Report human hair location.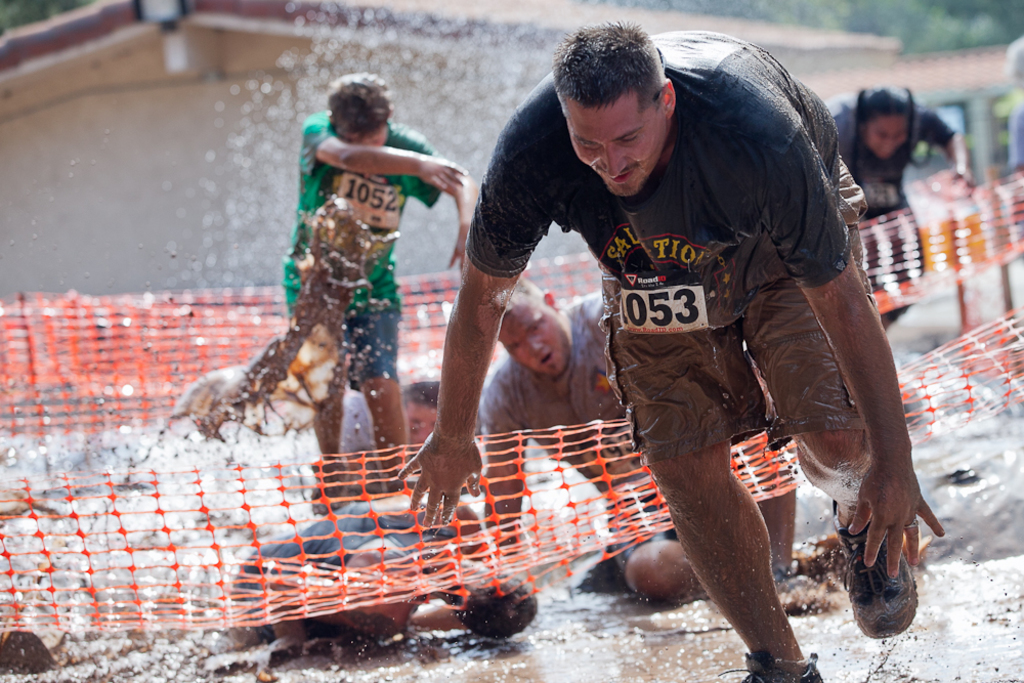
Report: {"left": 850, "top": 83, "right": 922, "bottom": 150}.
